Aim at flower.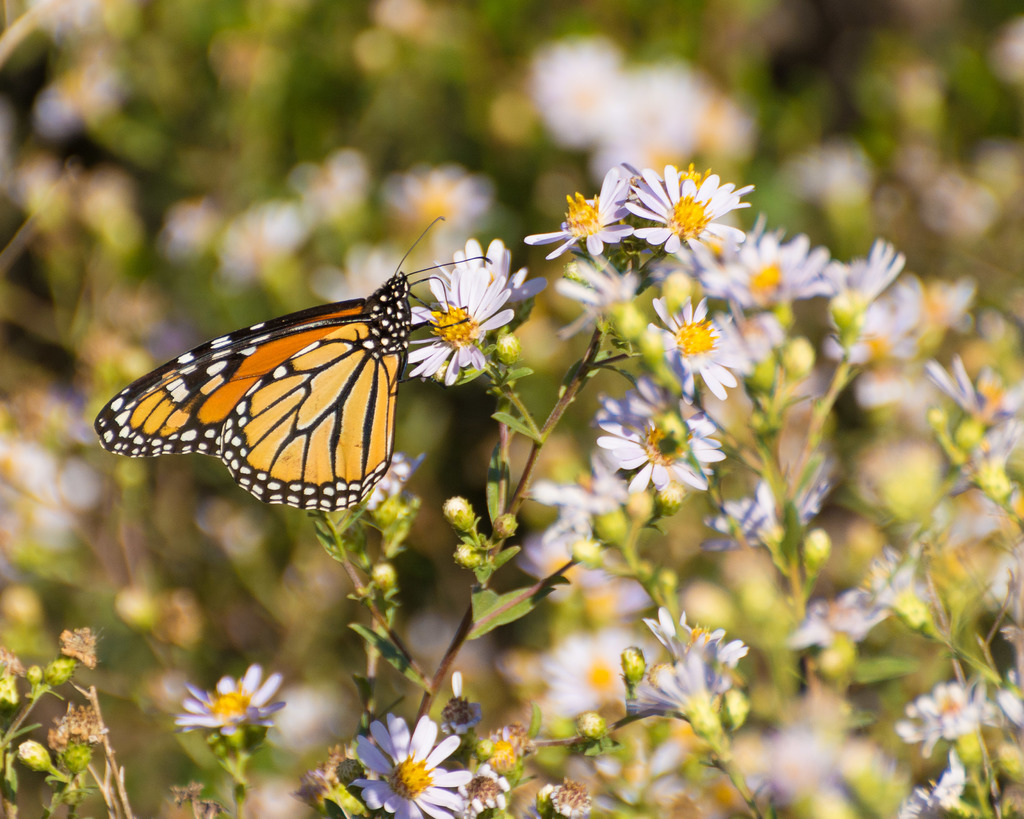
Aimed at [x1=606, y1=606, x2=749, y2=731].
